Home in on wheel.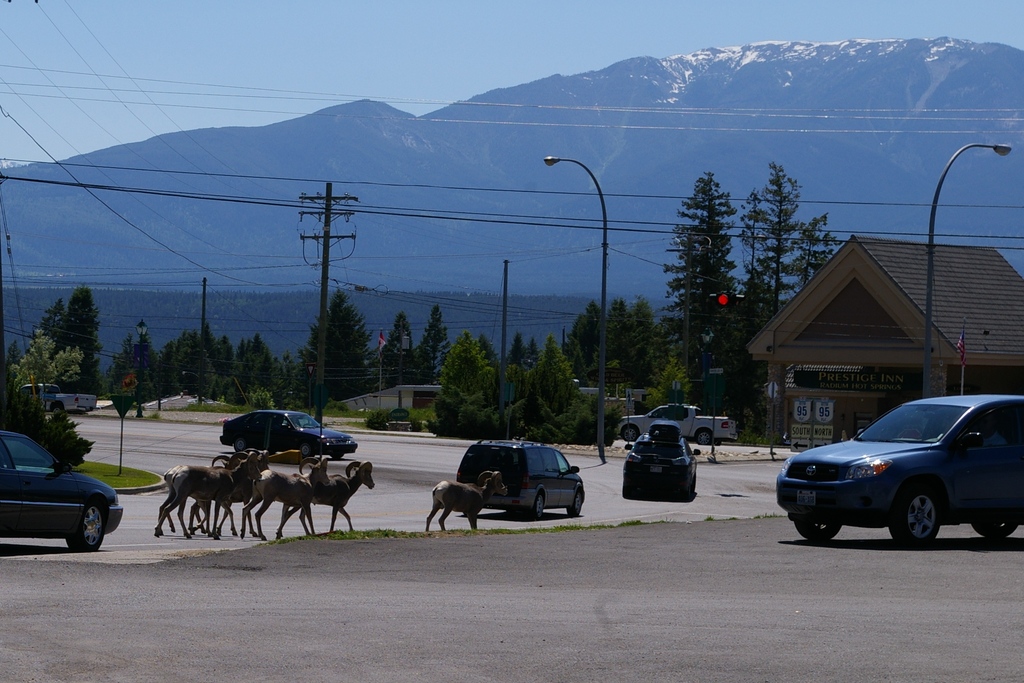
Homed in at box=[971, 519, 1018, 539].
